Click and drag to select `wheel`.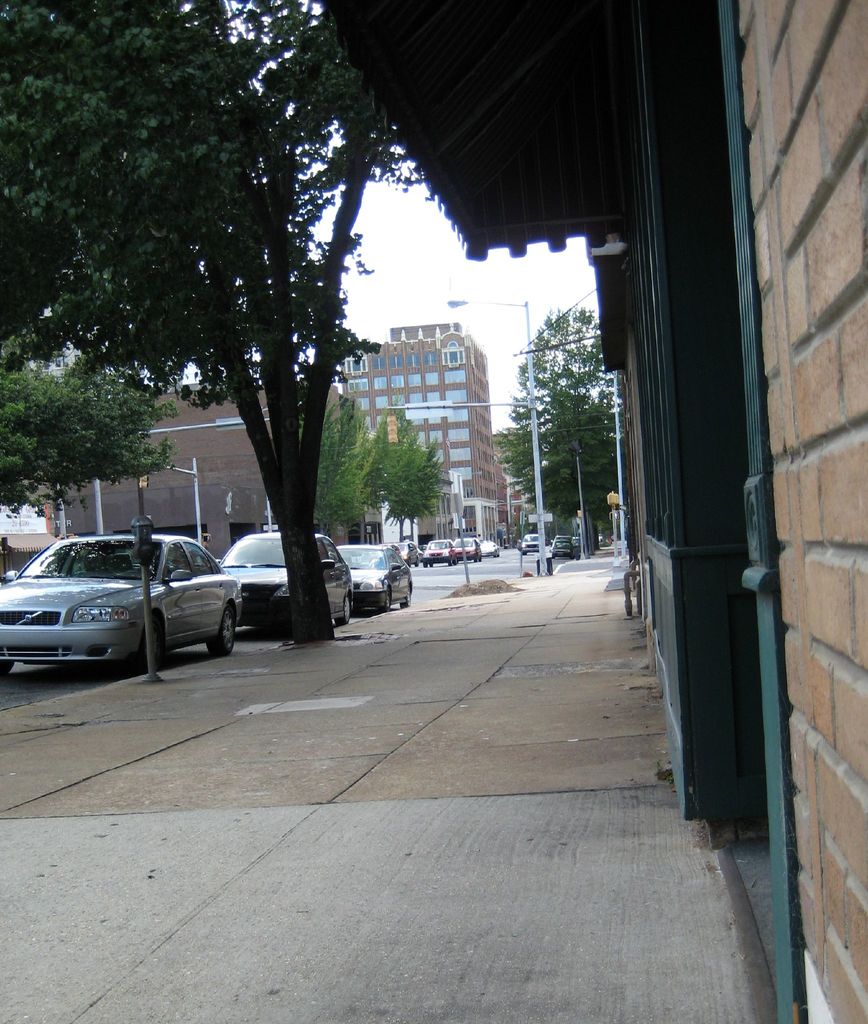
Selection: select_region(428, 561, 435, 569).
